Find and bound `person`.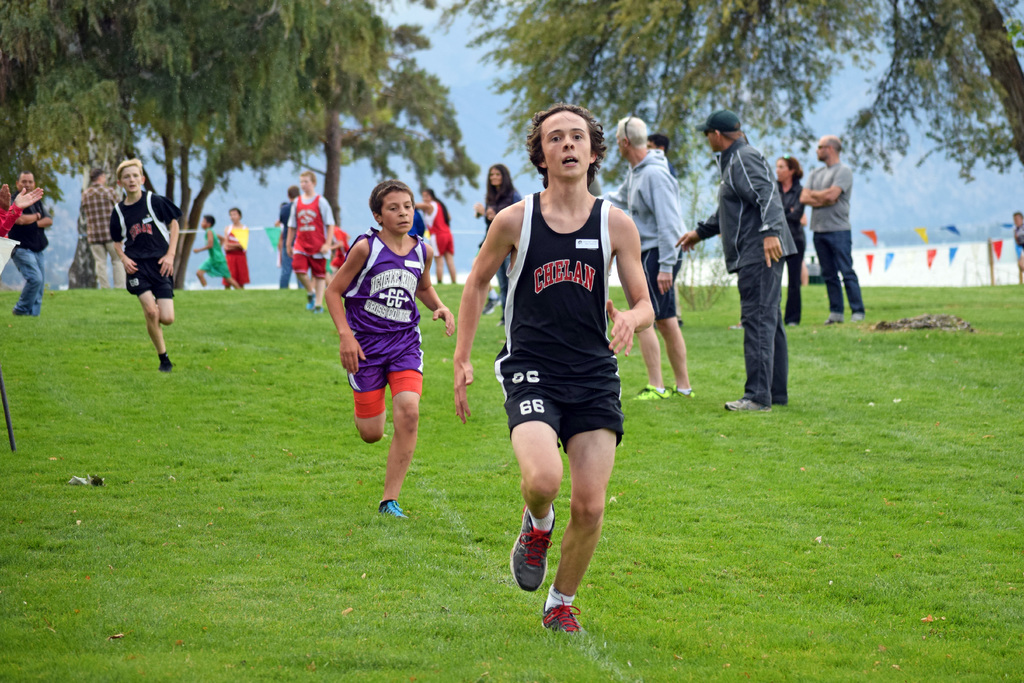
Bound: box(472, 161, 524, 314).
